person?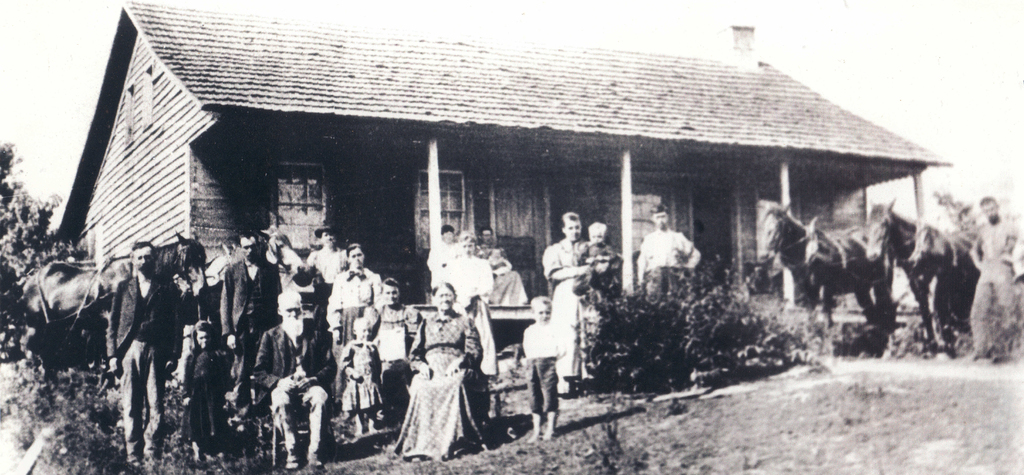
region(573, 221, 622, 306)
